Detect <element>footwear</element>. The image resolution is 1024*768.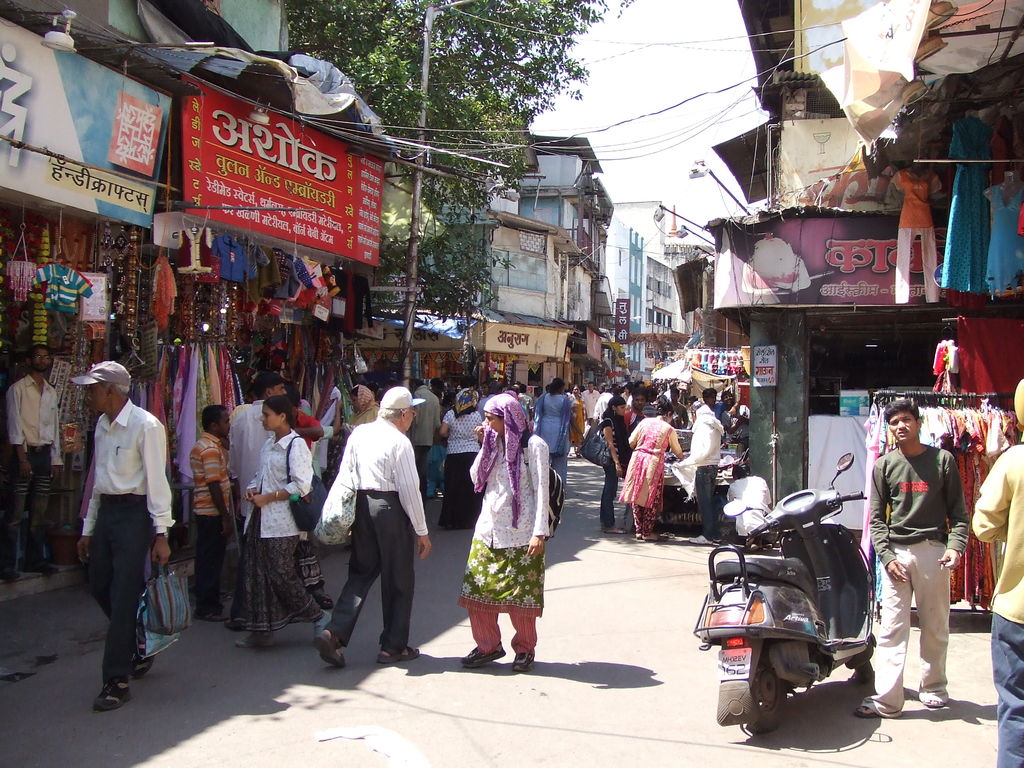
636,532,643,541.
